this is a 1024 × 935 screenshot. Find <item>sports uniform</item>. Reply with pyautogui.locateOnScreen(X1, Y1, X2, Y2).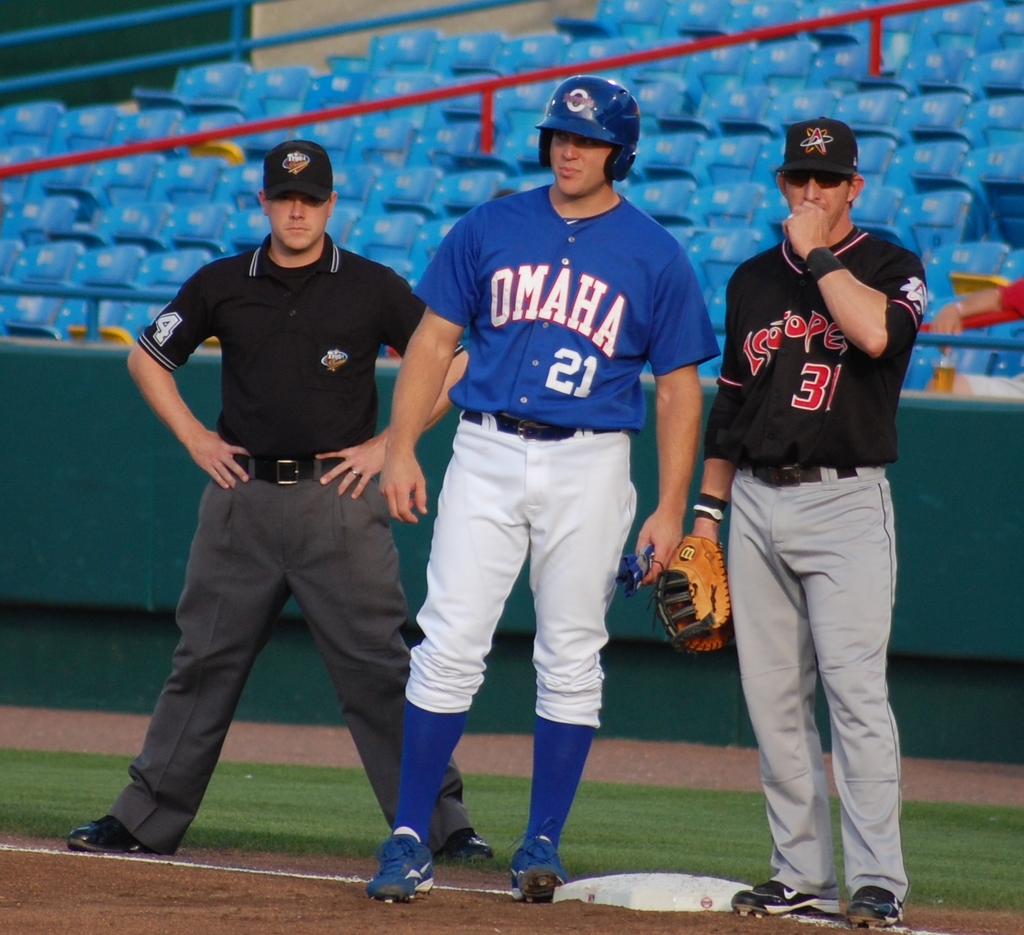
pyautogui.locateOnScreen(365, 68, 700, 928).
